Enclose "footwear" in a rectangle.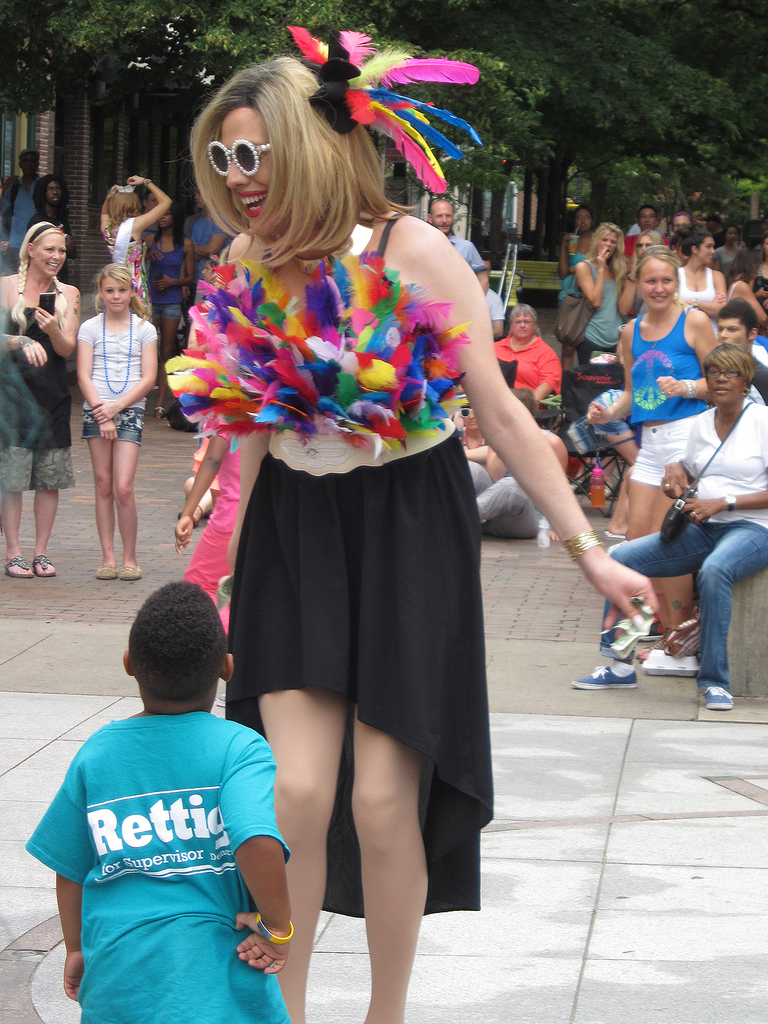
698/680/730/715.
